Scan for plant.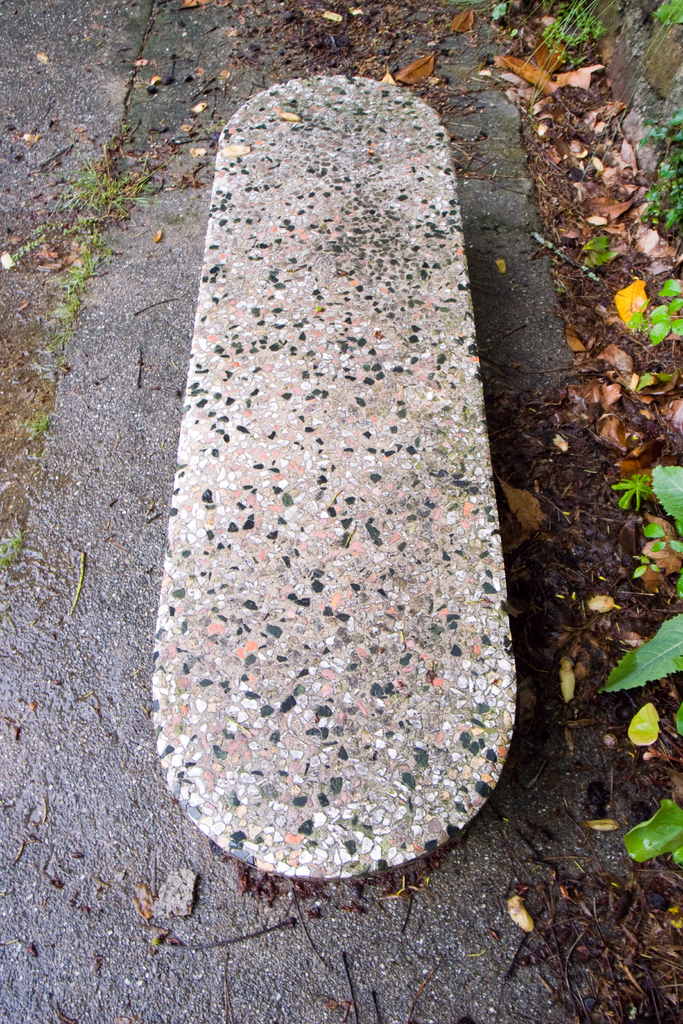
Scan result: box(625, 277, 682, 343).
